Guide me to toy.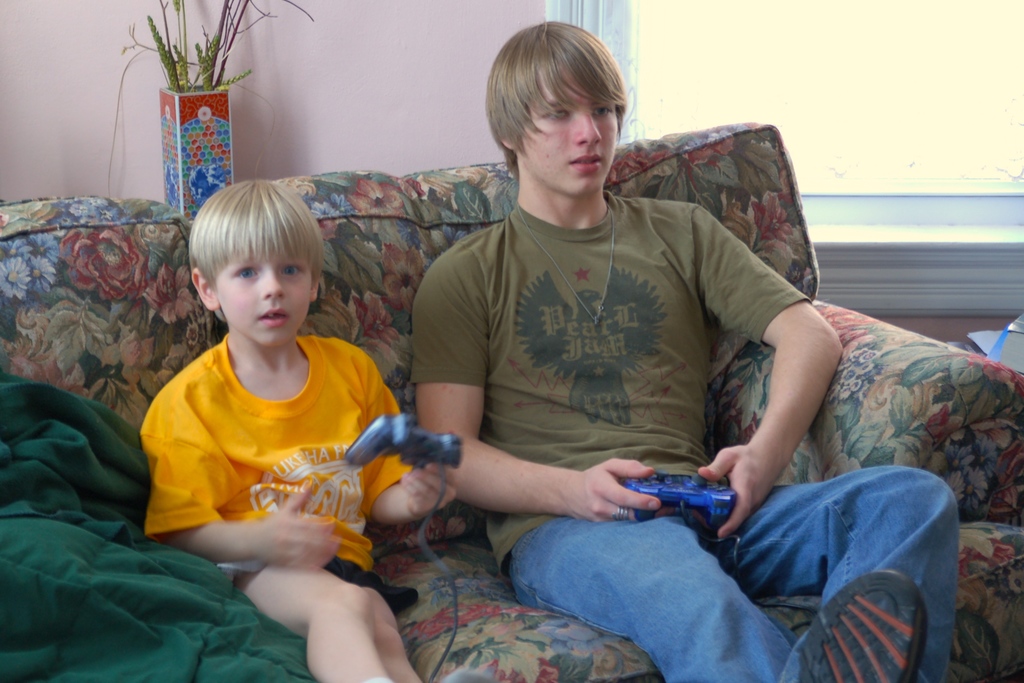
Guidance: <bbox>621, 460, 740, 536</bbox>.
